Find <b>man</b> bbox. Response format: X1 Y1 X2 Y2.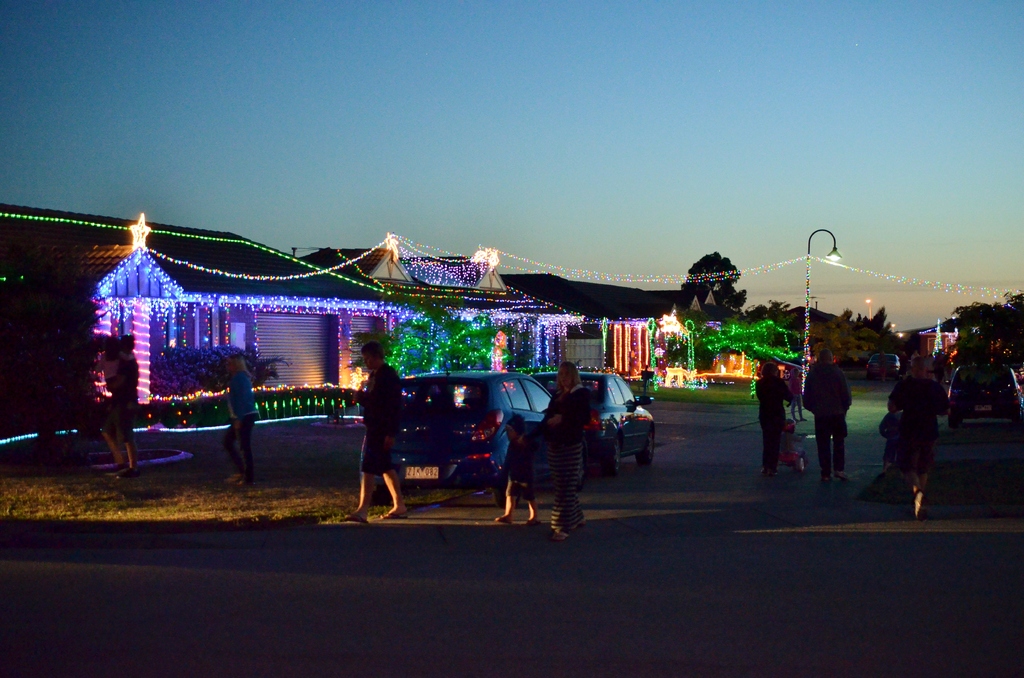
801 346 857 489.
